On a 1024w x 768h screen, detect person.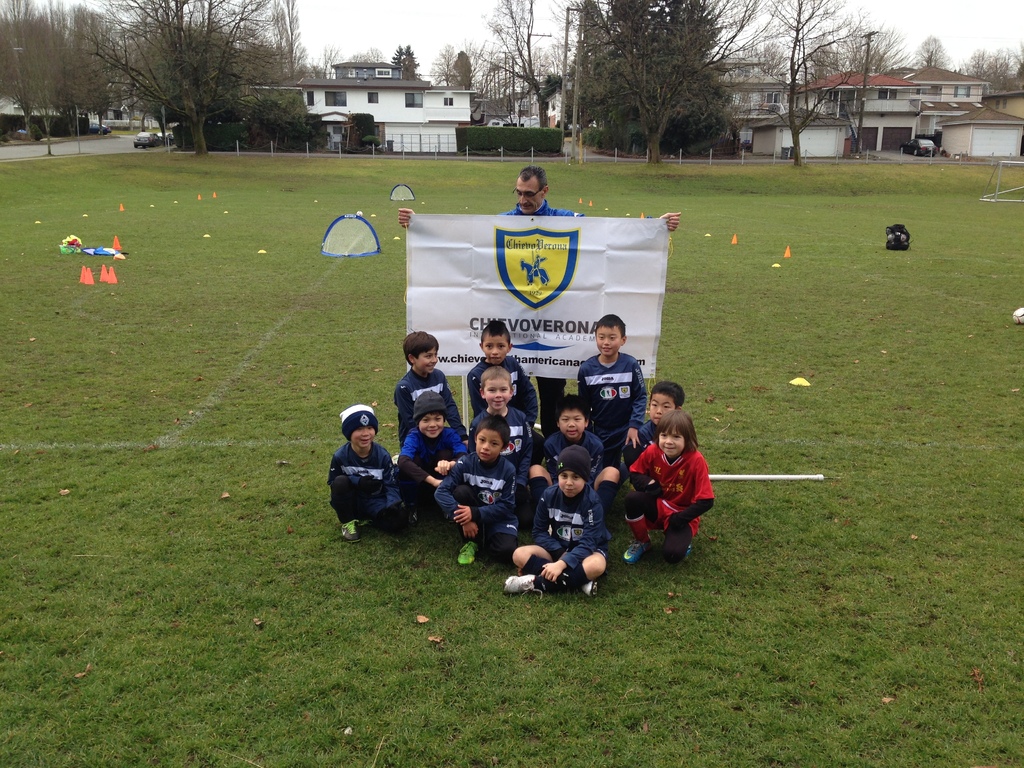
BBox(400, 332, 463, 435).
